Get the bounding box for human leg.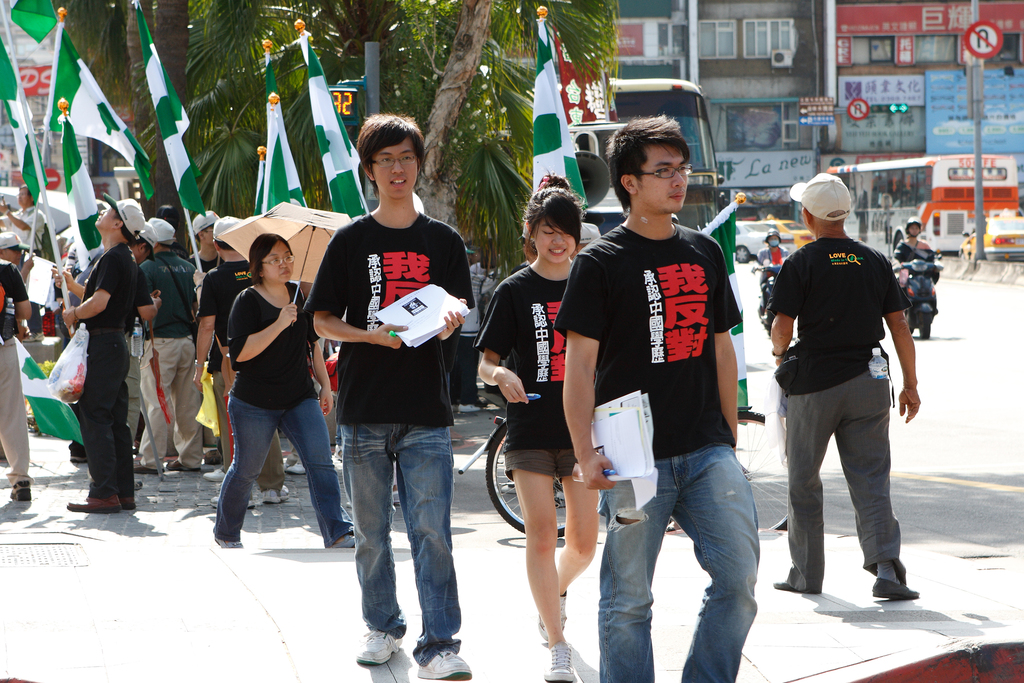
(left=598, top=447, right=661, bottom=682).
